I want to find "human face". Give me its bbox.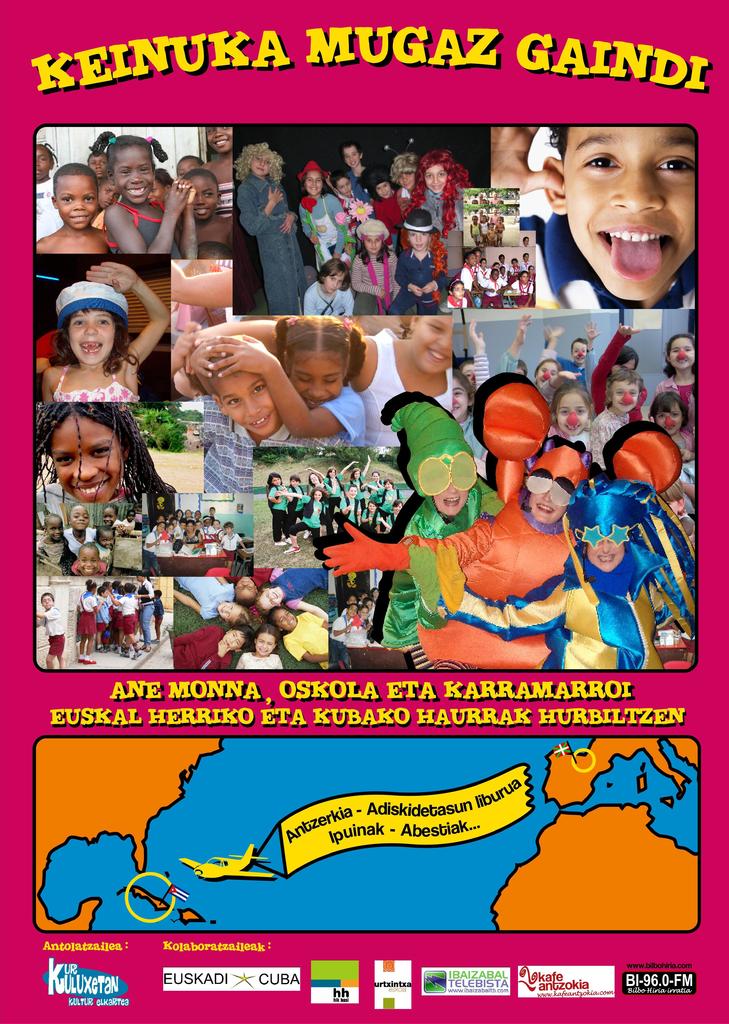
256/632/275/653.
